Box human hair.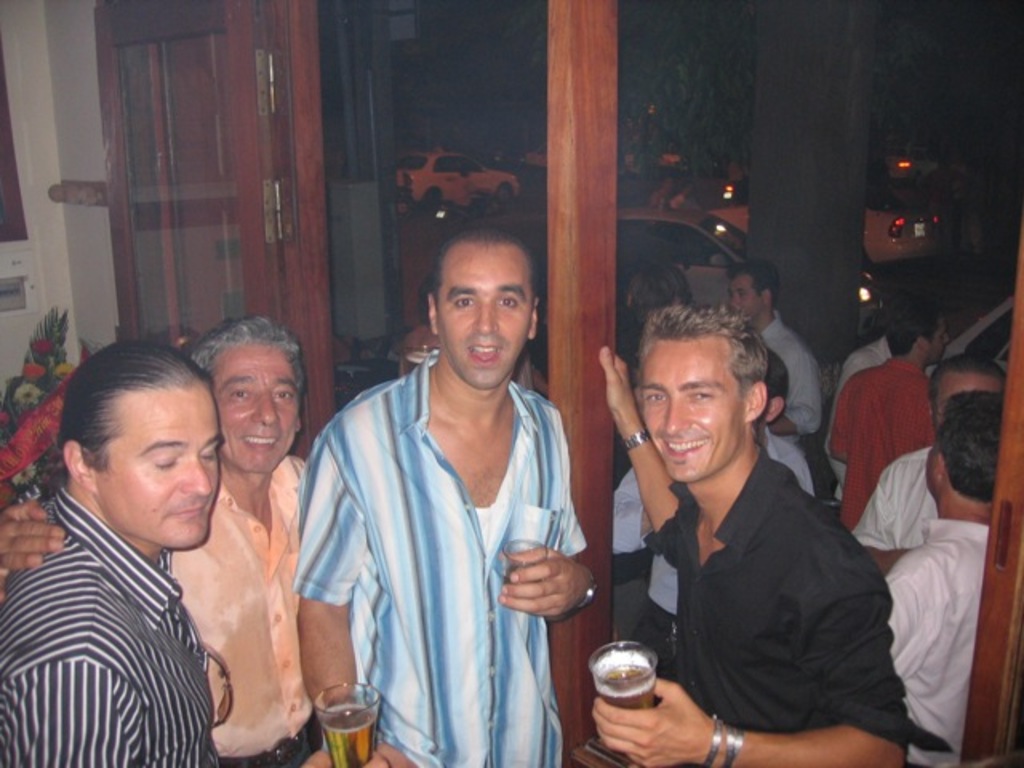
left=883, top=290, right=941, bottom=357.
